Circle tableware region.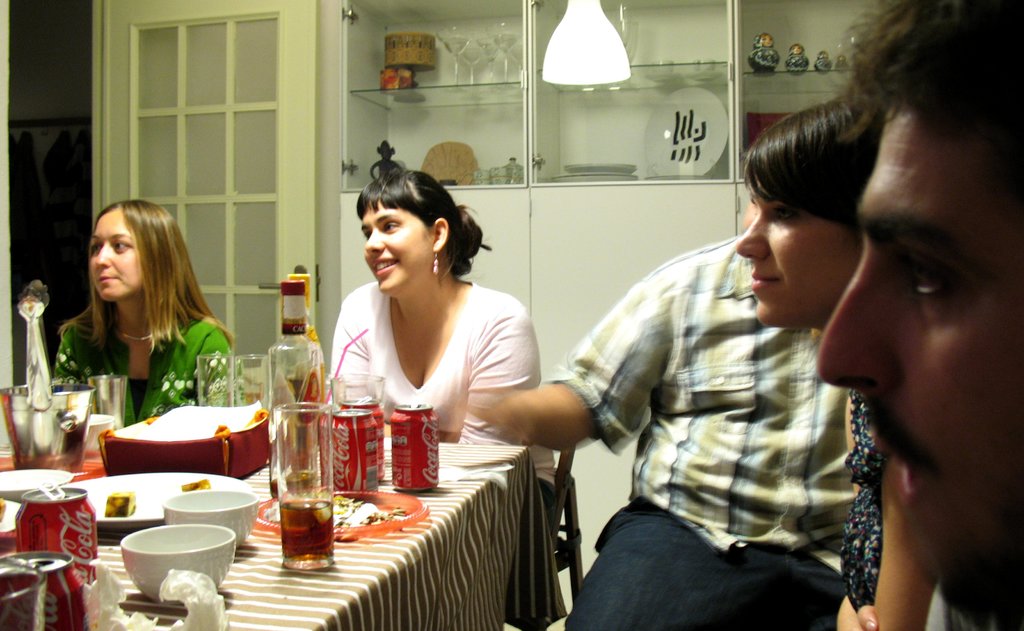
Region: bbox=[644, 55, 672, 79].
